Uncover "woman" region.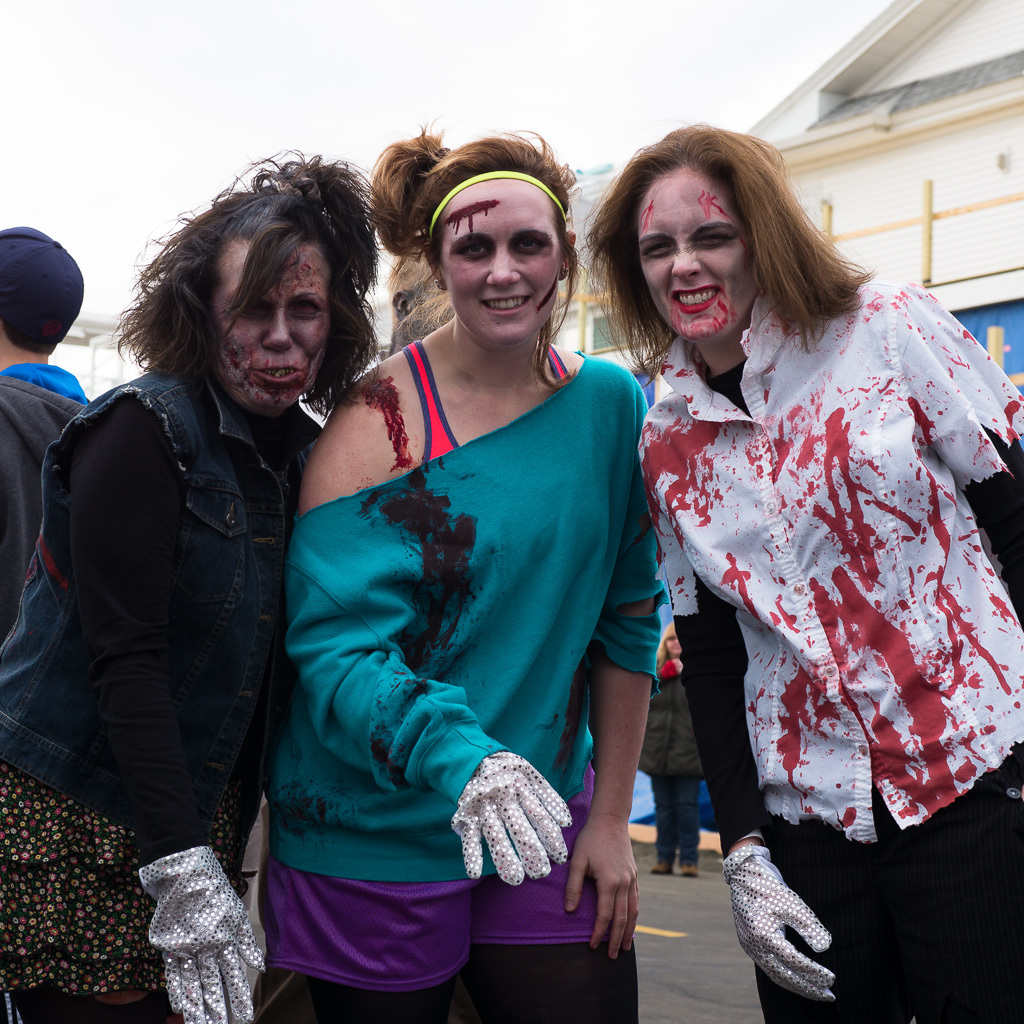
Uncovered: select_region(249, 114, 662, 1023).
